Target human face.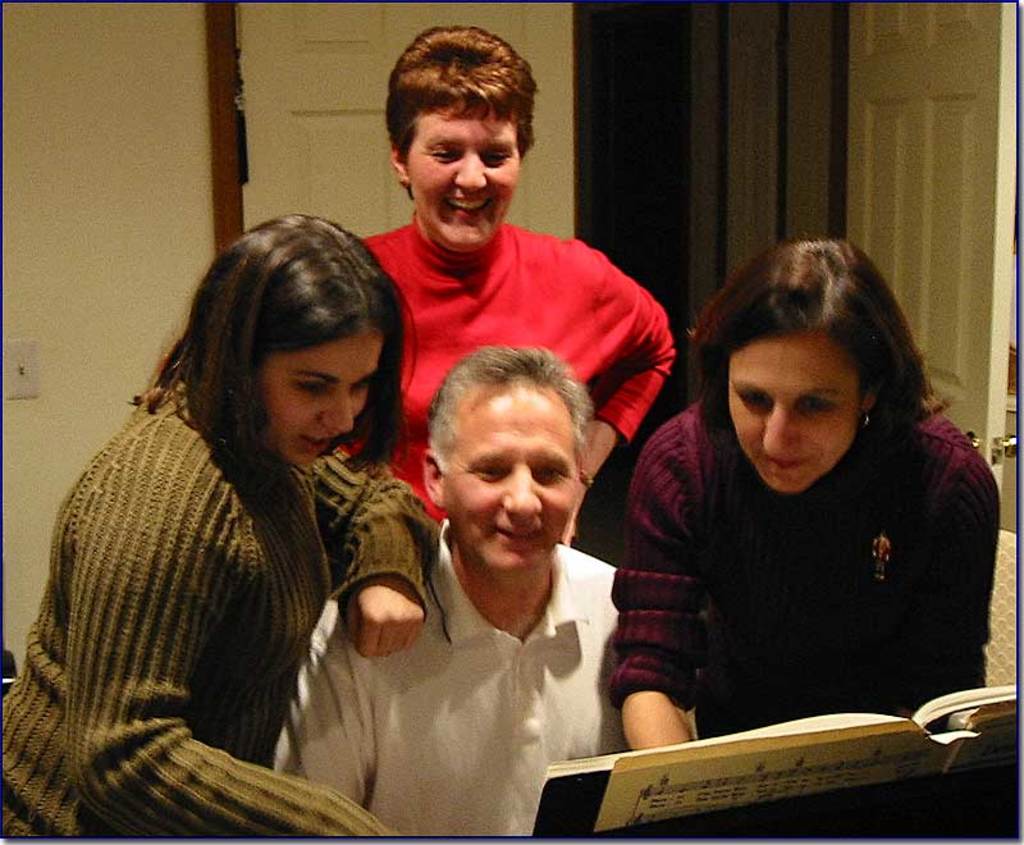
Target region: 410/110/518/254.
